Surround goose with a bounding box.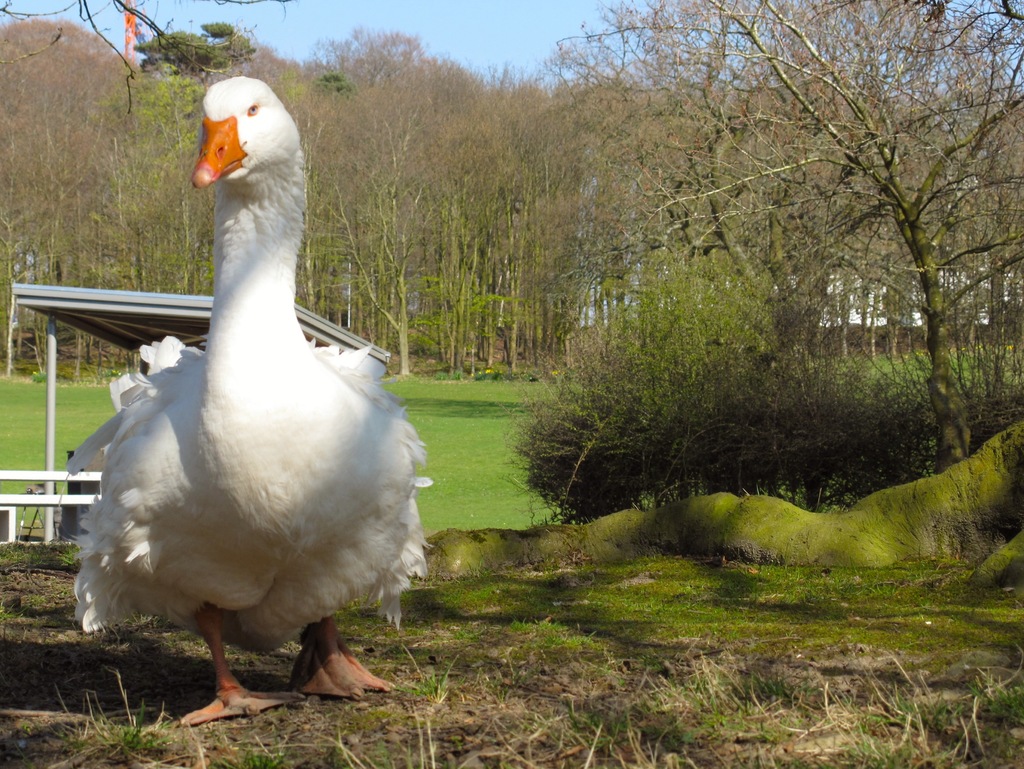
[left=73, top=73, right=432, bottom=731].
